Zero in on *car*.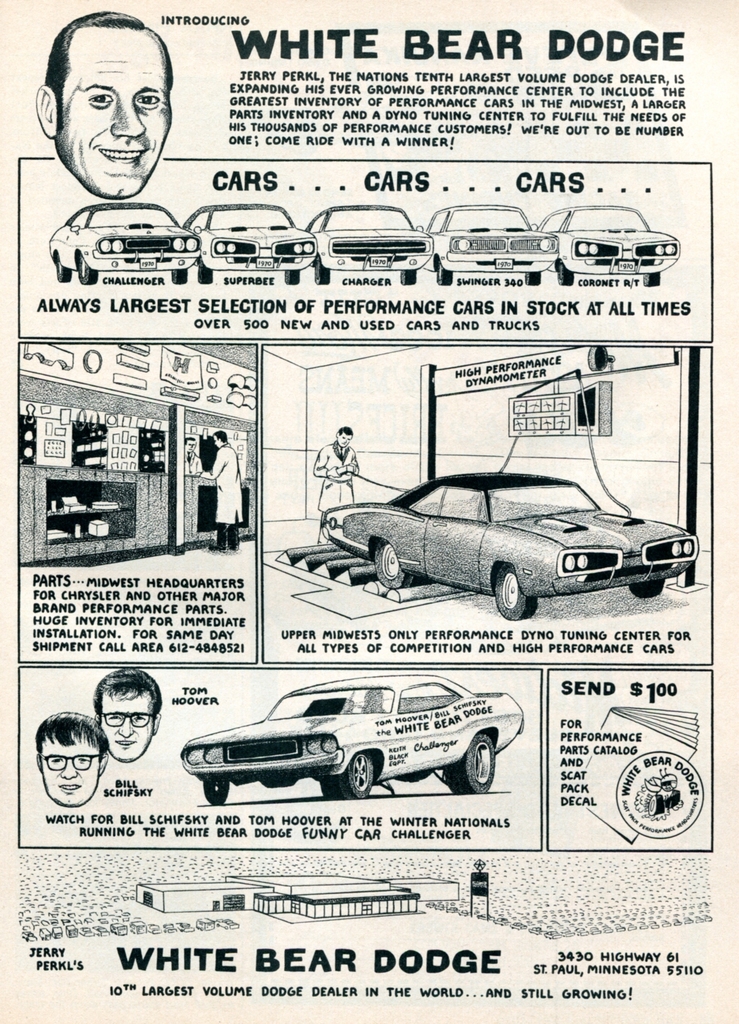
Zeroed in: x1=309, y1=204, x2=435, y2=287.
